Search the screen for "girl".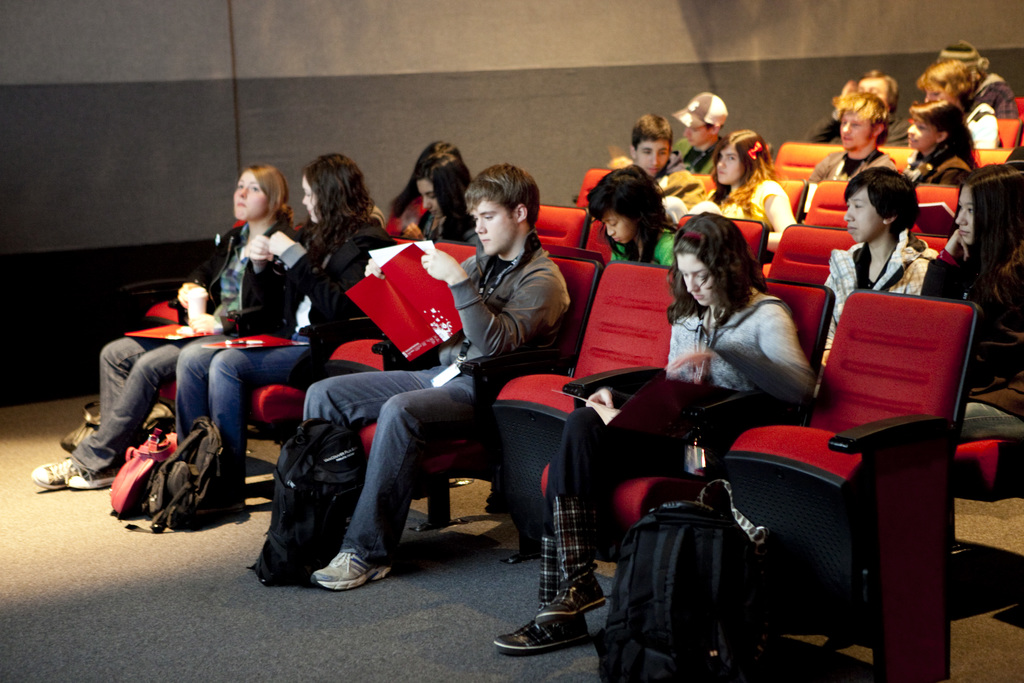
Found at box=[588, 161, 672, 274].
